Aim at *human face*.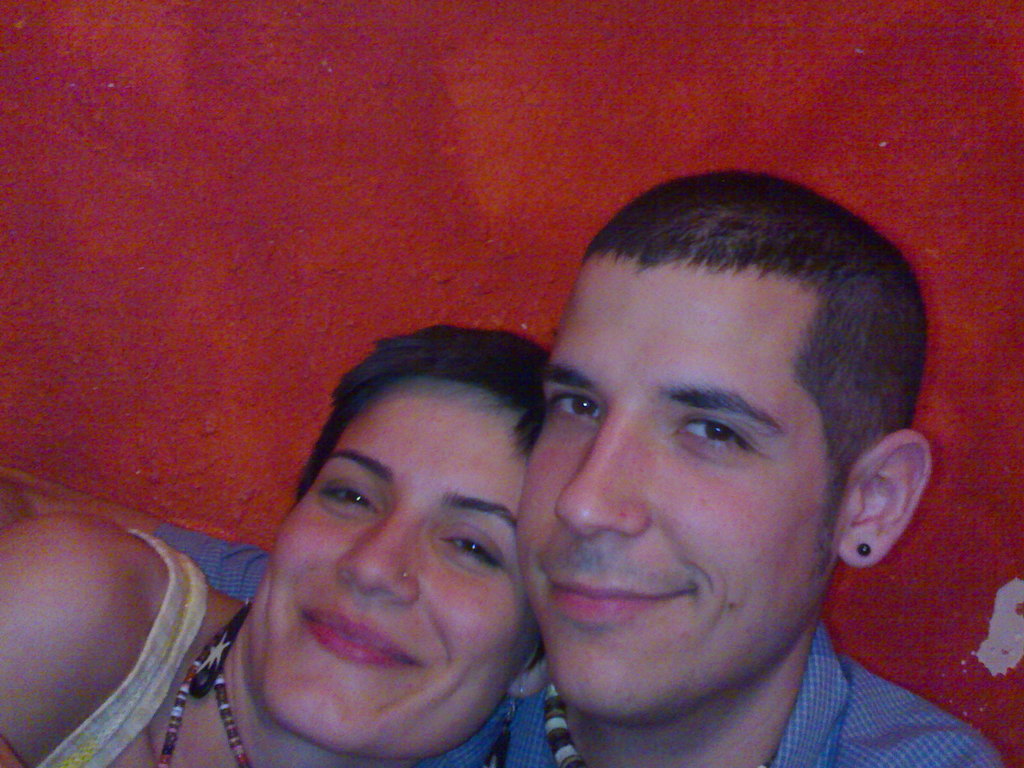
Aimed at region(248, 380, 543, 760).
